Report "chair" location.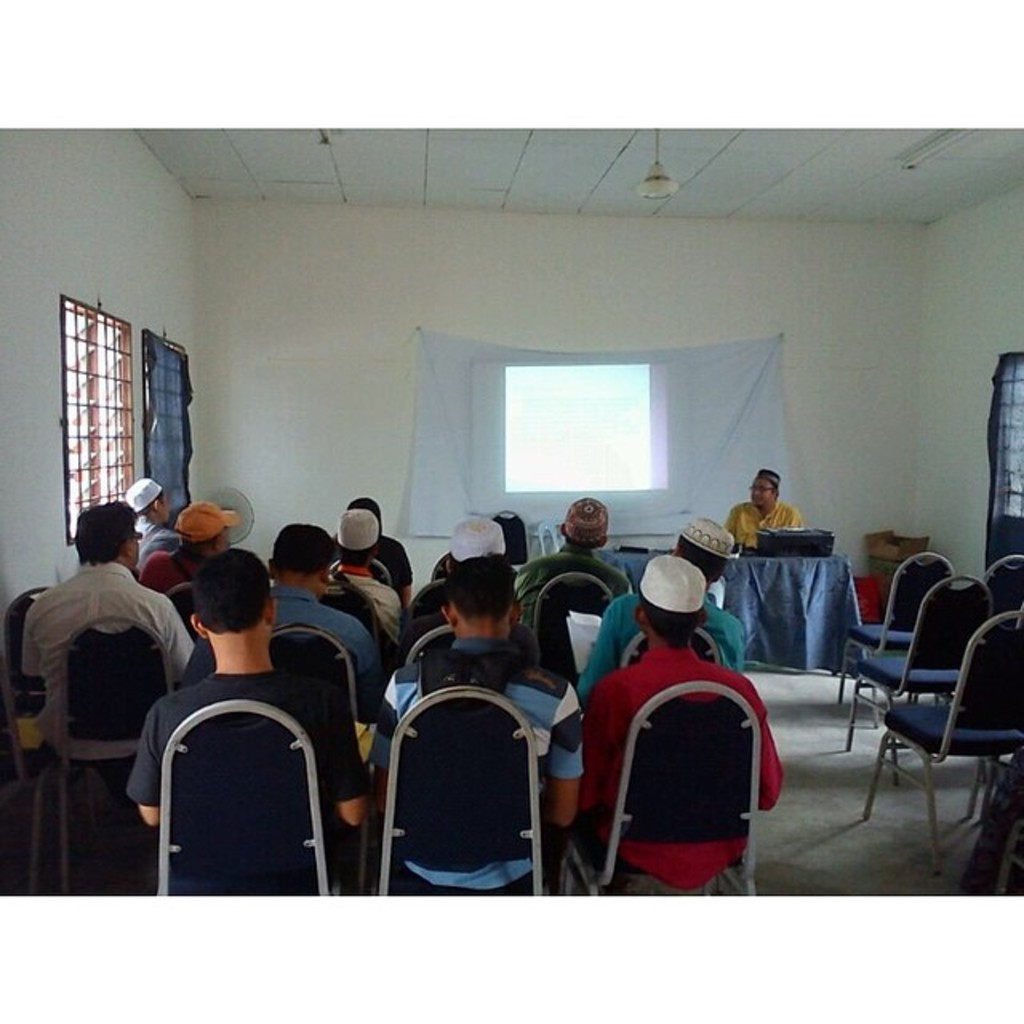
Report: x1=547, y1=682, x2=754, y2=896.
